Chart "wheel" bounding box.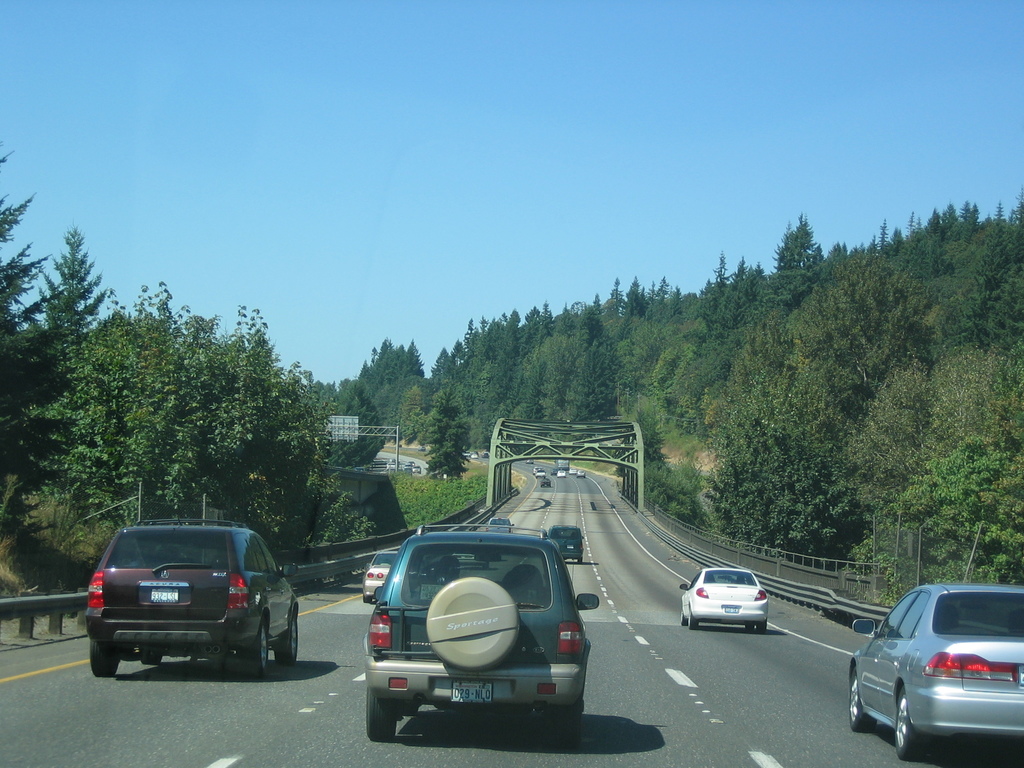
Charted: 680 611 687 624.
